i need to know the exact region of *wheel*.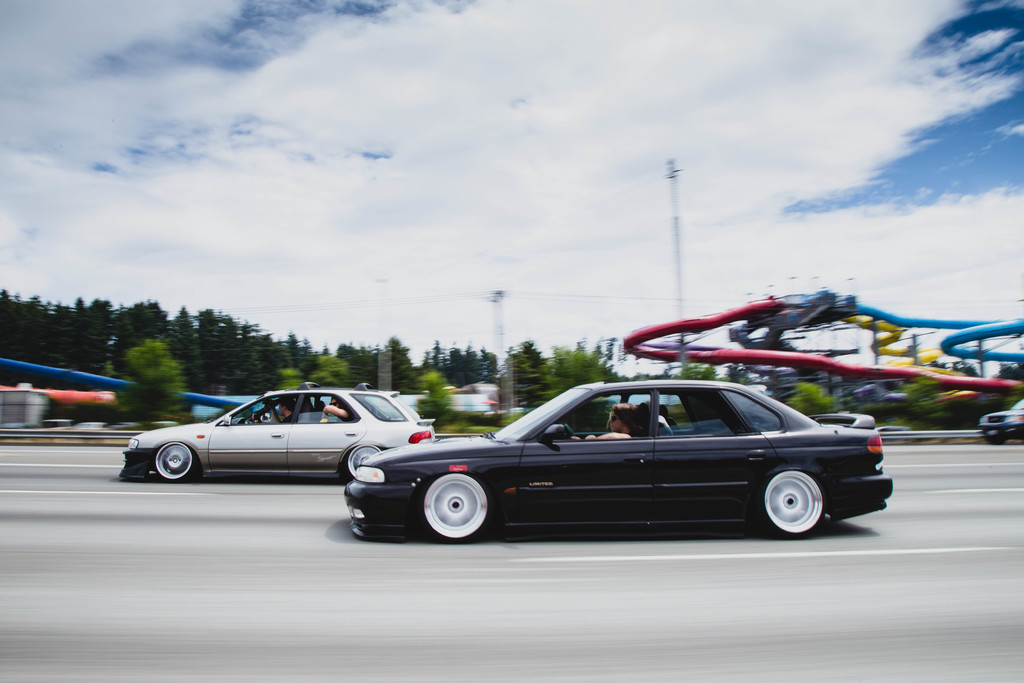
Region: (981,434,1002,443).
